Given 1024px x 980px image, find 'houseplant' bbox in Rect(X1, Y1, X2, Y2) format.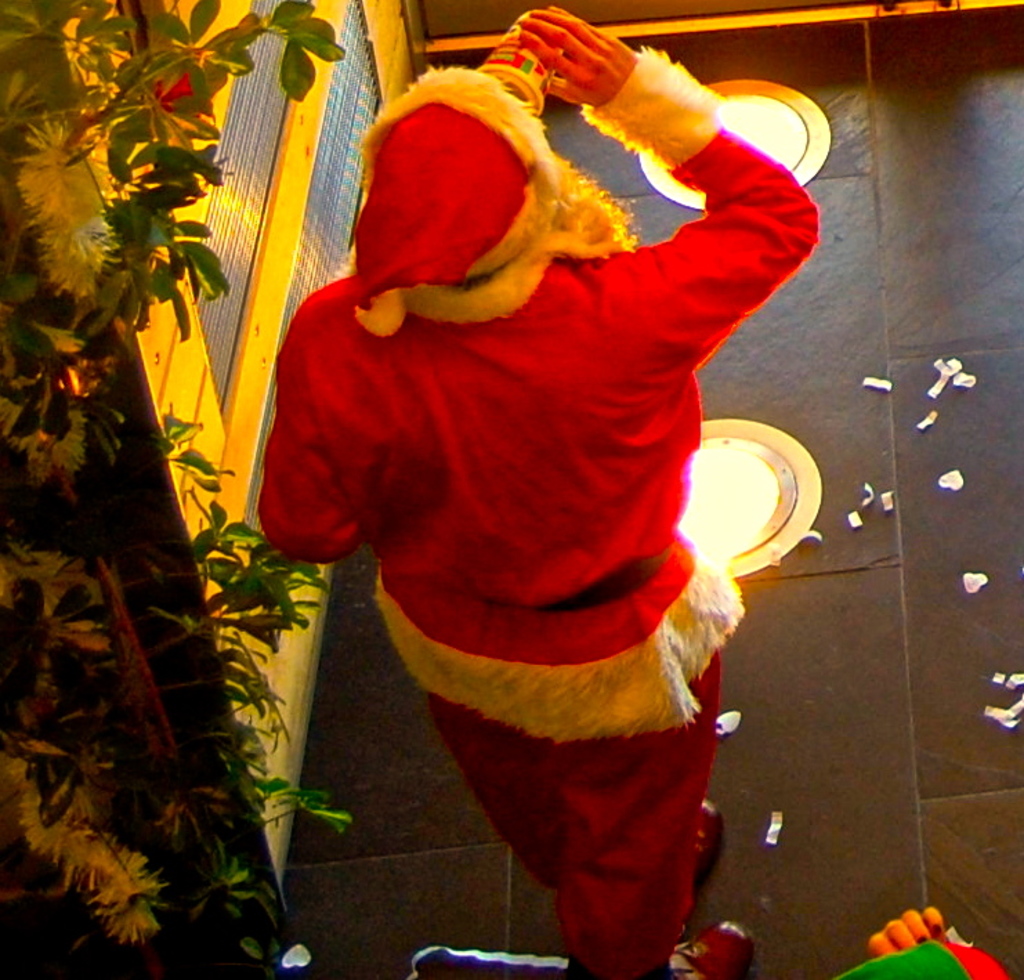
Rect(0, 0, 354, 979).
